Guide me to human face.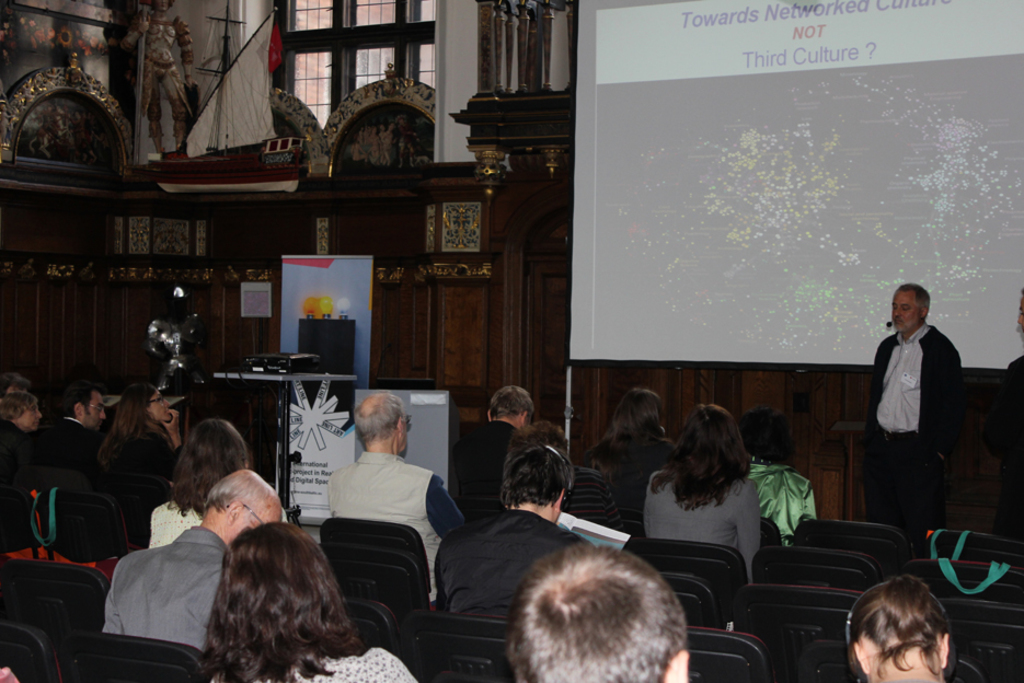
Guidance: x1=228, y1=502, x2=283, y2=540.
